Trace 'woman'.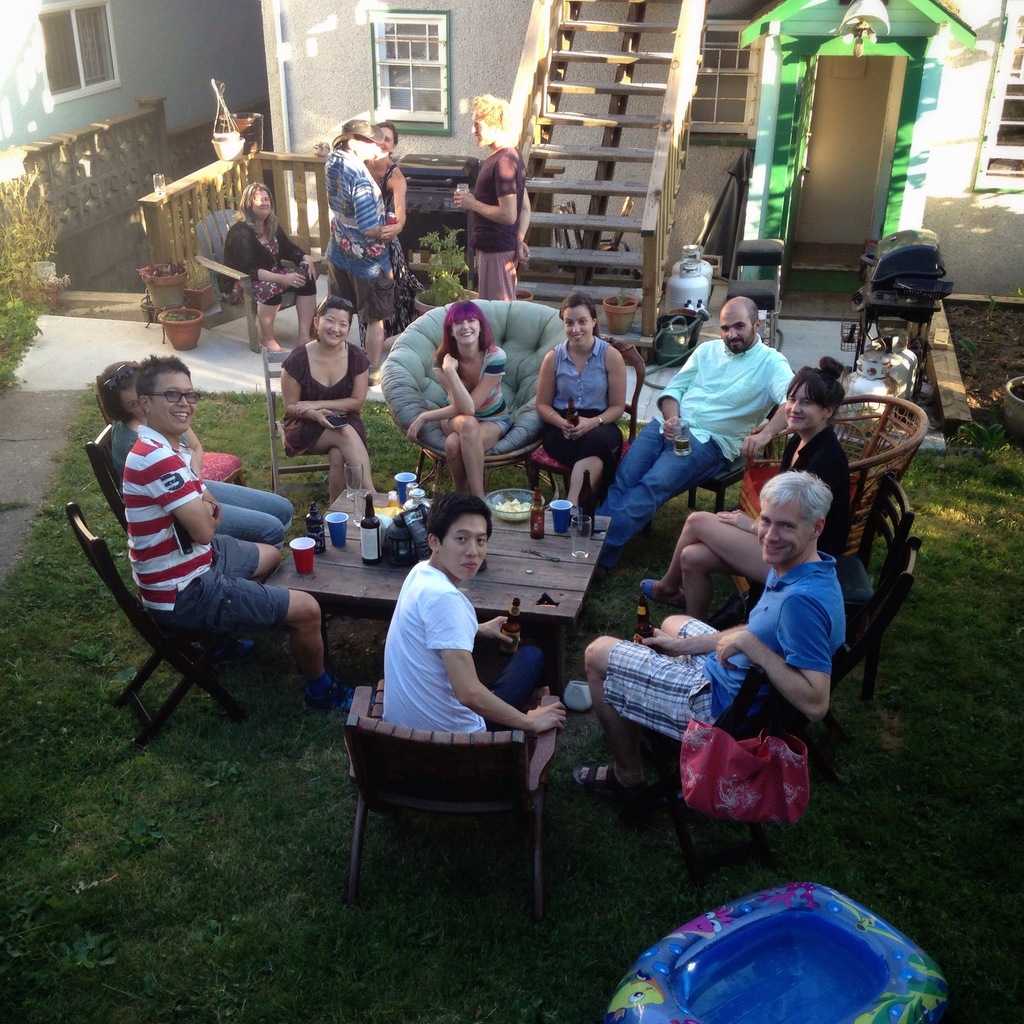
Traced to 637/346/849/624.
